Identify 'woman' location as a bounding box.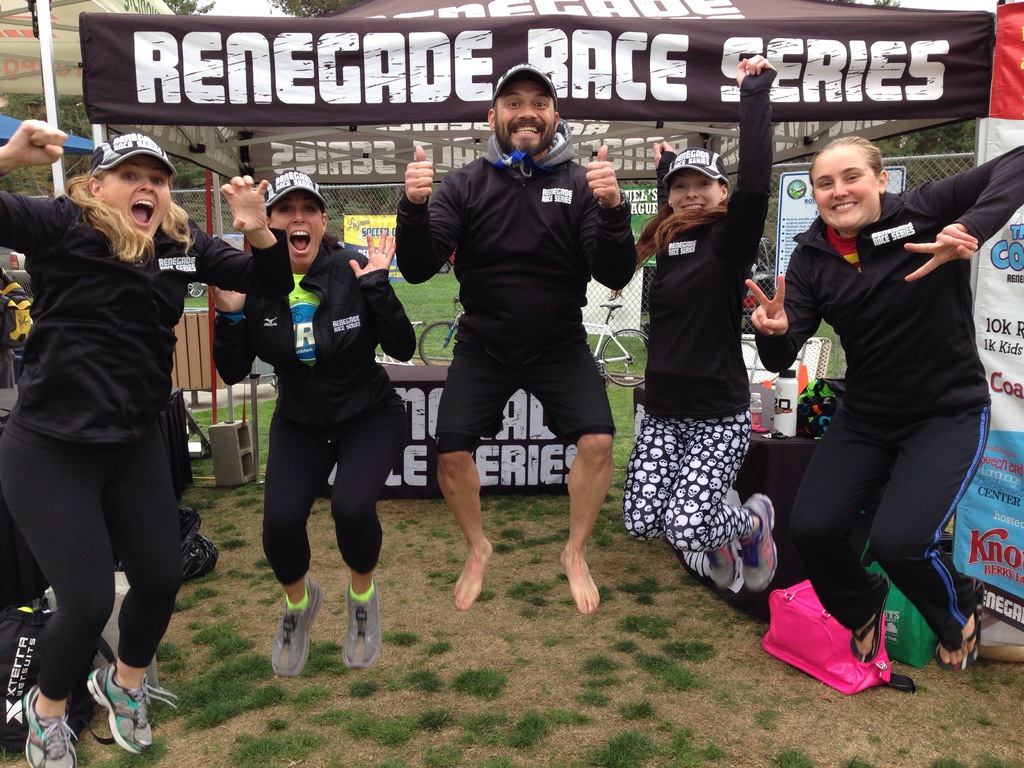
(left=0, top=117, right=298, bottom=767).
